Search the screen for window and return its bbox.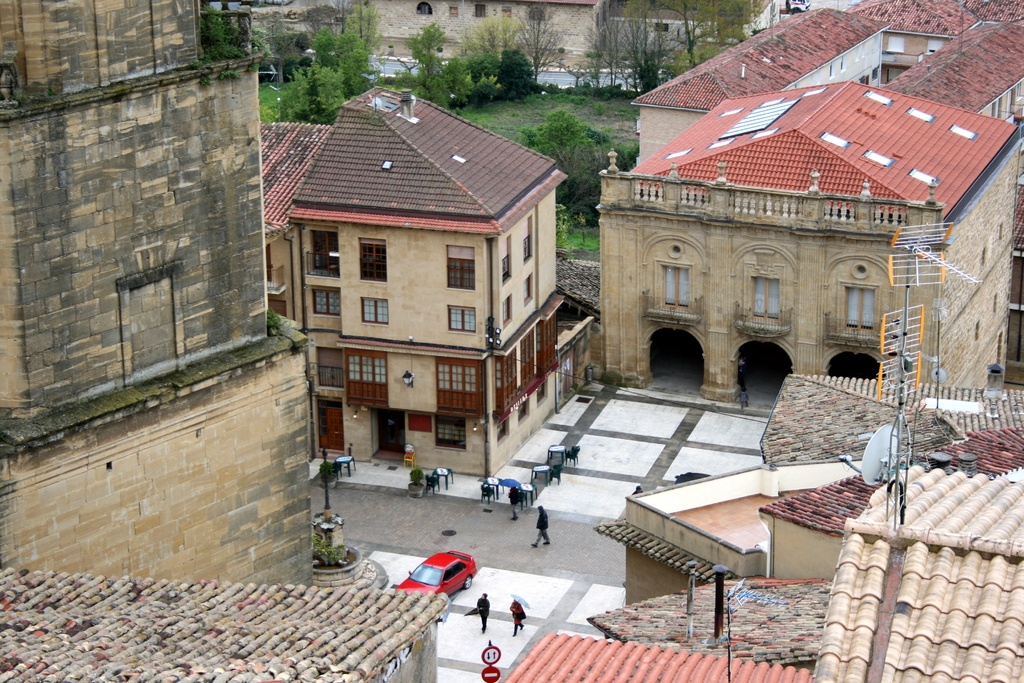
Found: 356/241/387/282.
